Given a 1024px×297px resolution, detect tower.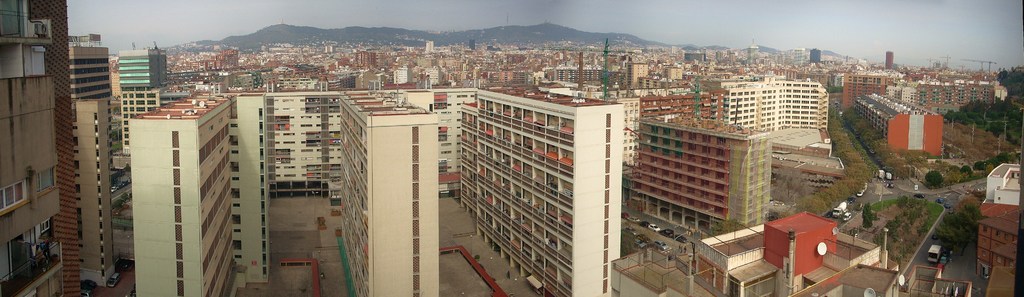
Rect(884, 49, 894, 74).
